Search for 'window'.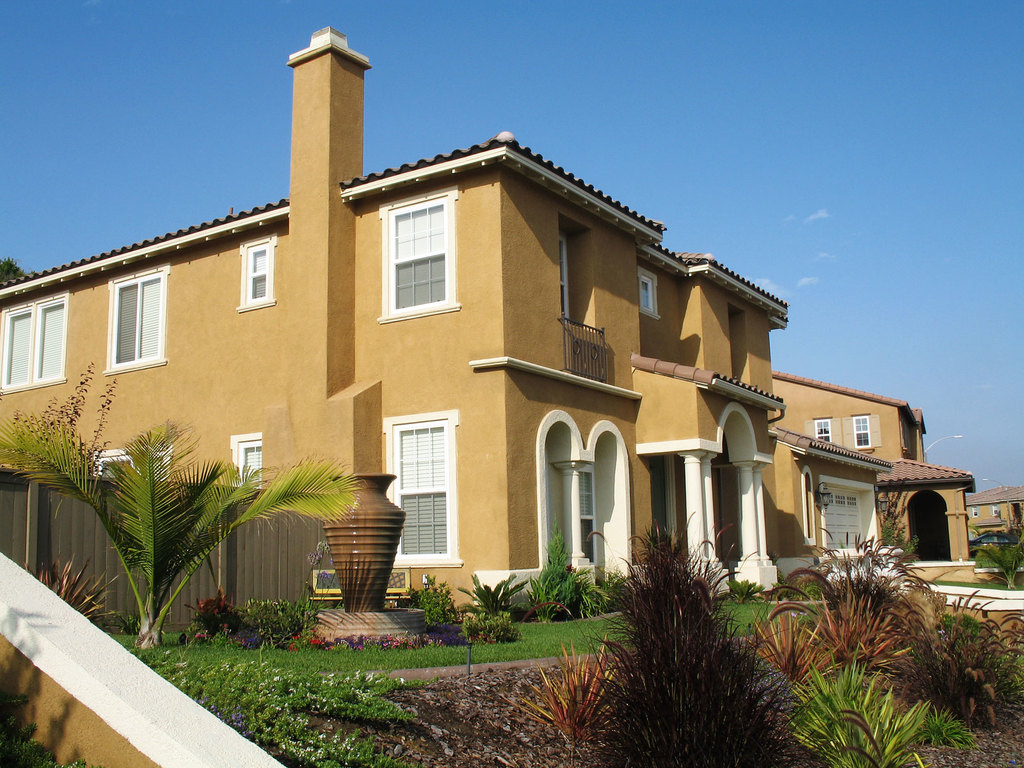
Found at pyautogui.locateOnScreen(97, 447, 171, 471).
